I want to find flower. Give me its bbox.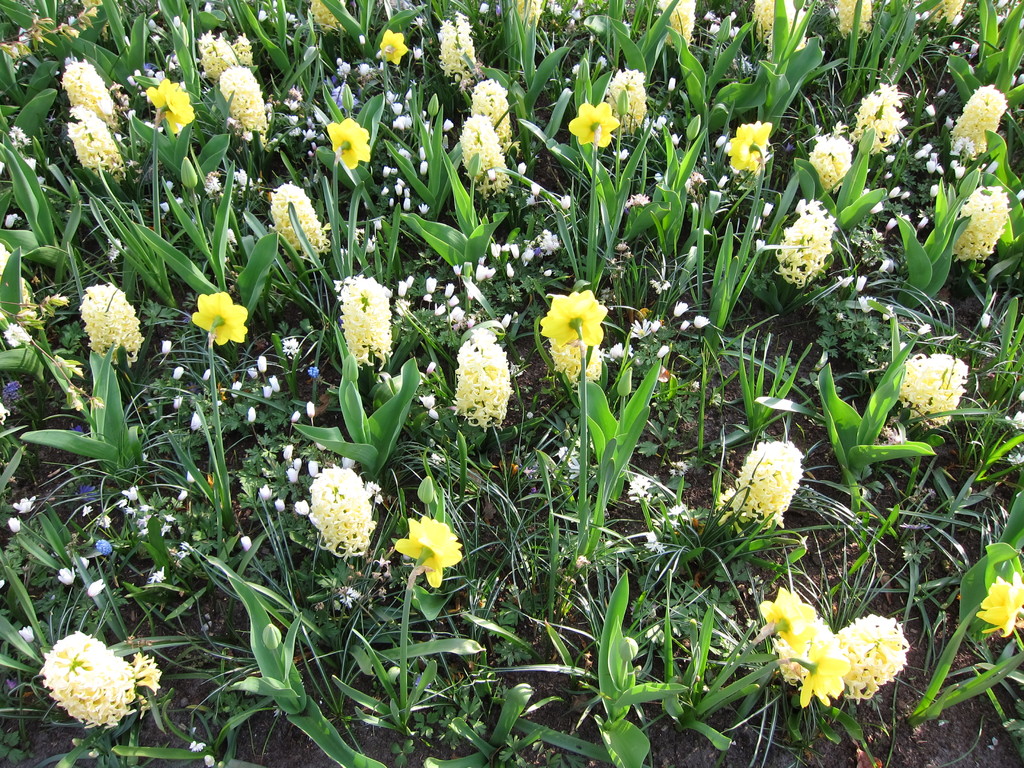
BBox(451, 323, 512, 435).
